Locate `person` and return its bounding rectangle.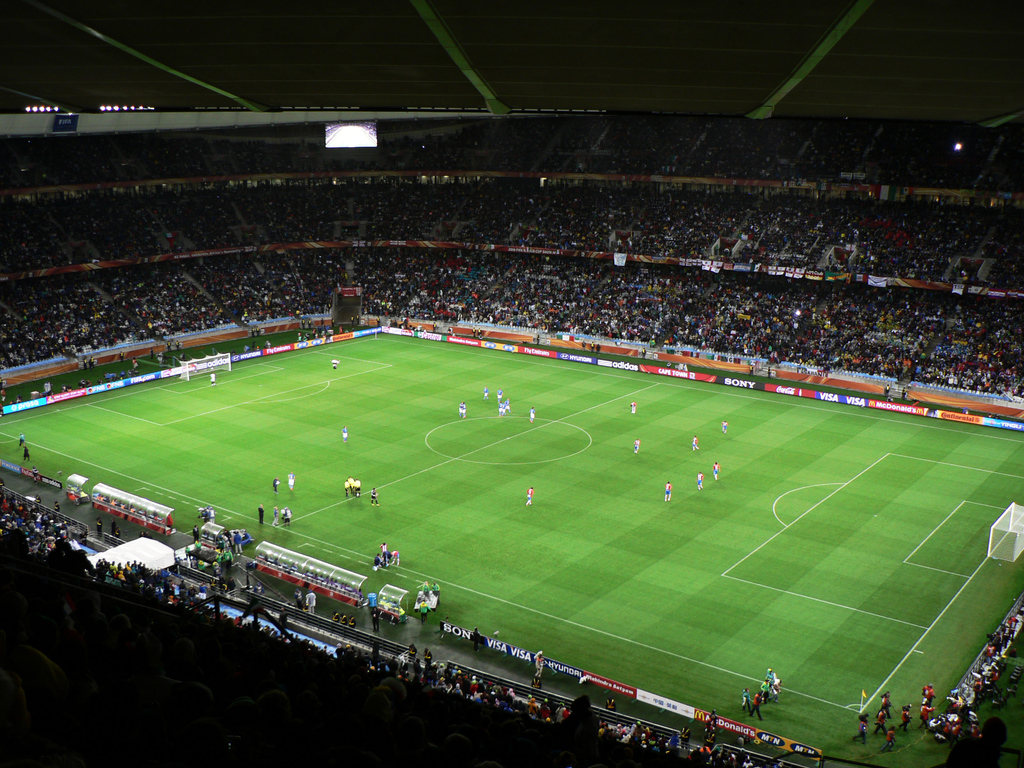
crop(497, 390, 504, 408).
